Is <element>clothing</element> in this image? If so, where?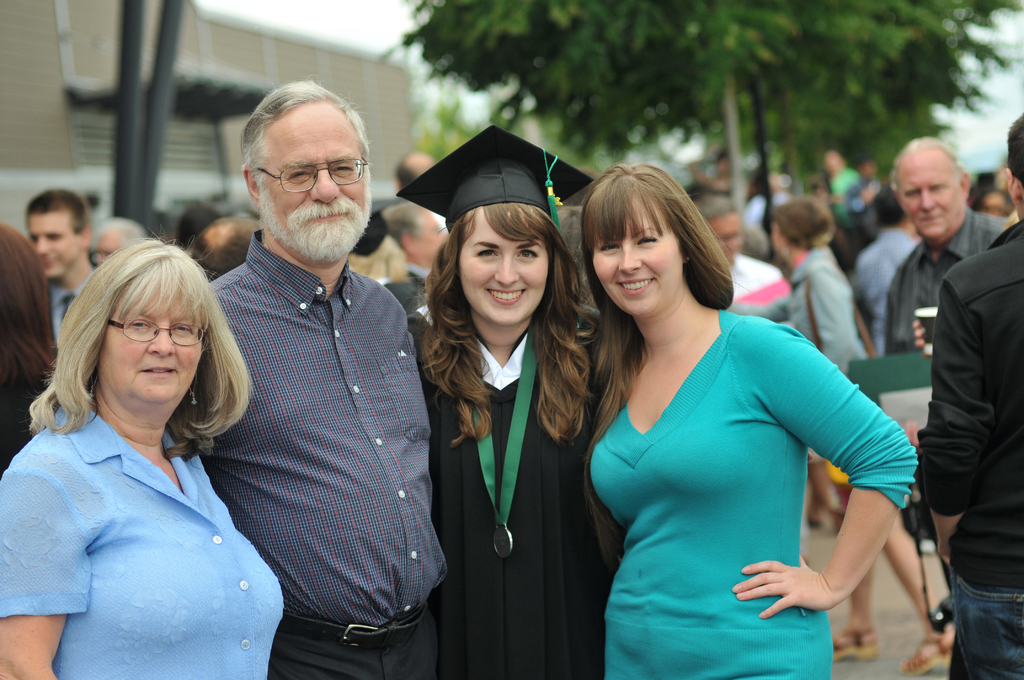
Yes, at Rect(0, 397, 284, 679).
